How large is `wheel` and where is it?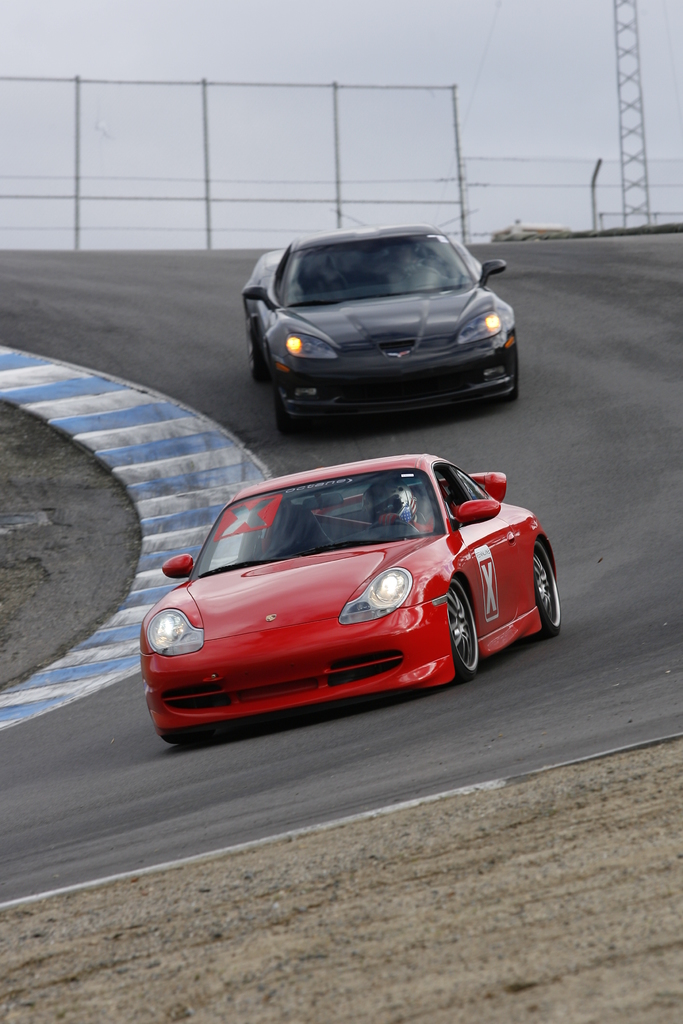
Bounding box: detection(248, 316, 266, 385).
